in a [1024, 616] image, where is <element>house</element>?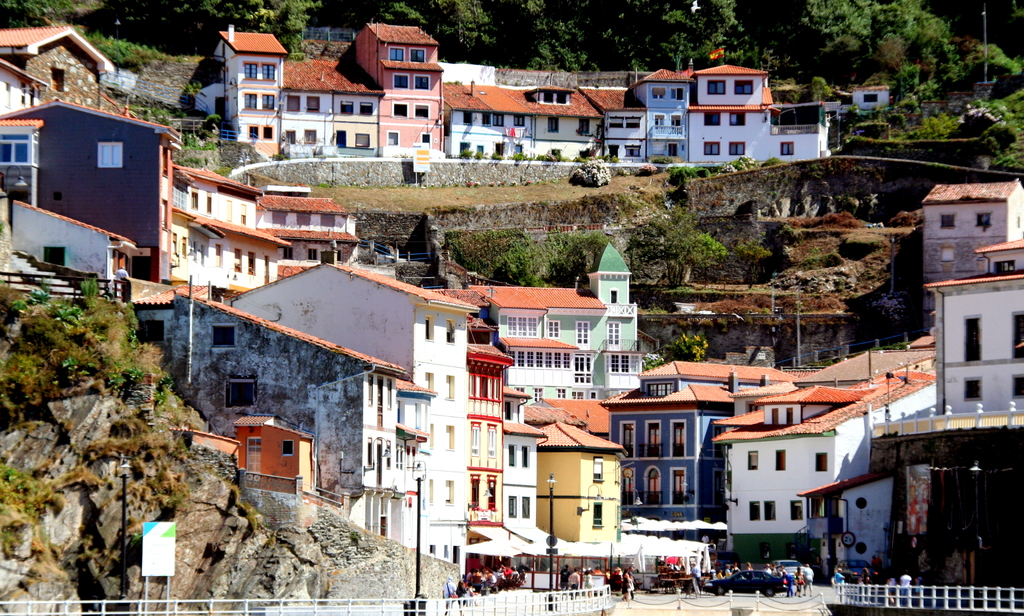
[x1=919, y1=175, x2=1023, y2=278].
